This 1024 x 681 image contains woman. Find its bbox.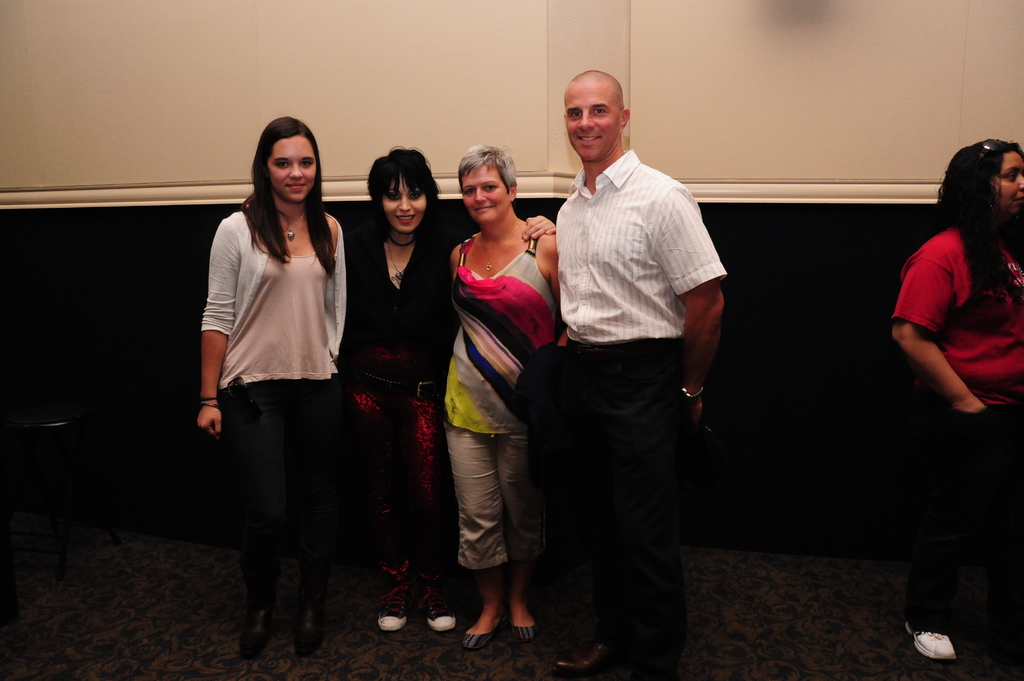
<box>193,114,348,662</box>.
